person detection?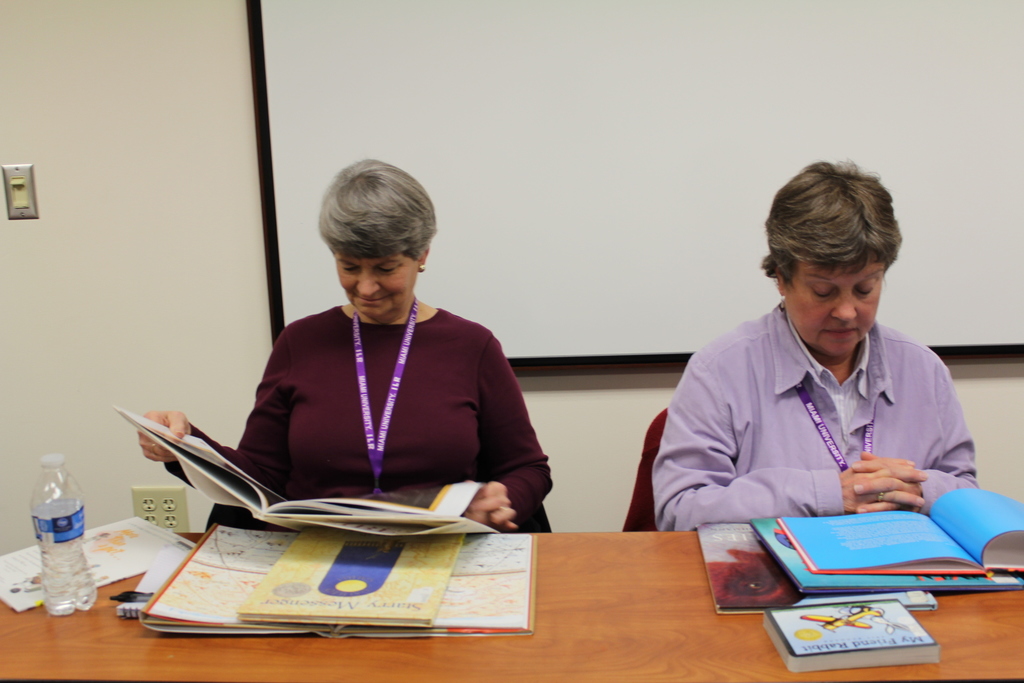
<region>136, 156, 548, 536</region>
